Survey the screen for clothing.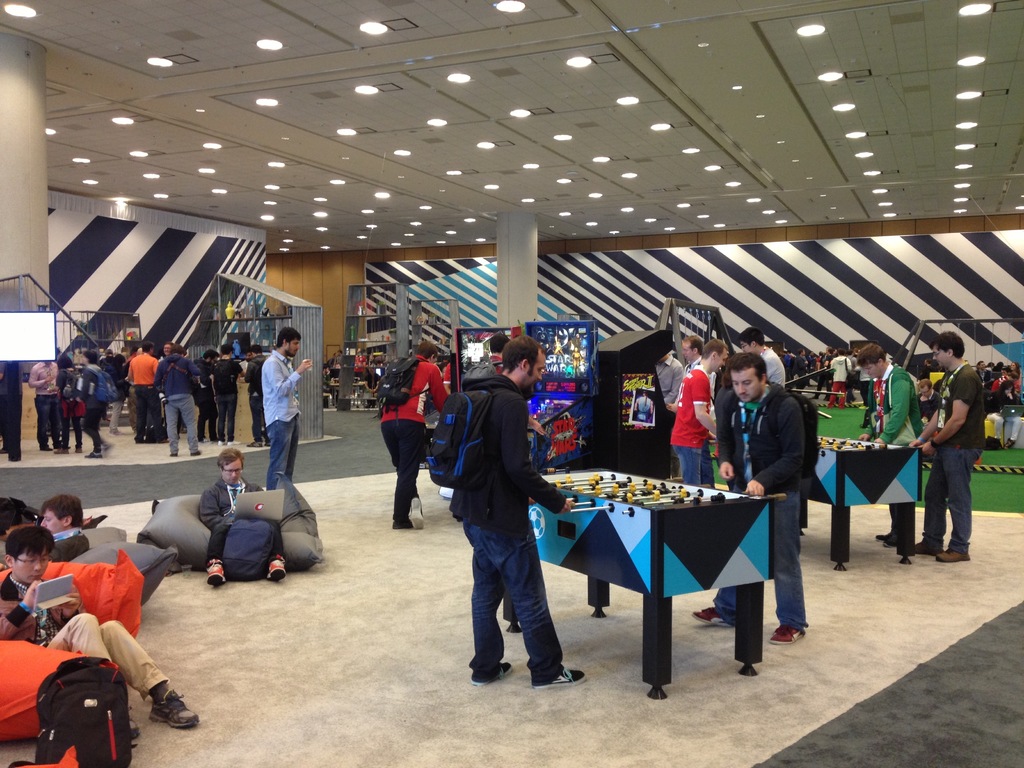
Survey found: bbox=[435, 339, 559, 673].
